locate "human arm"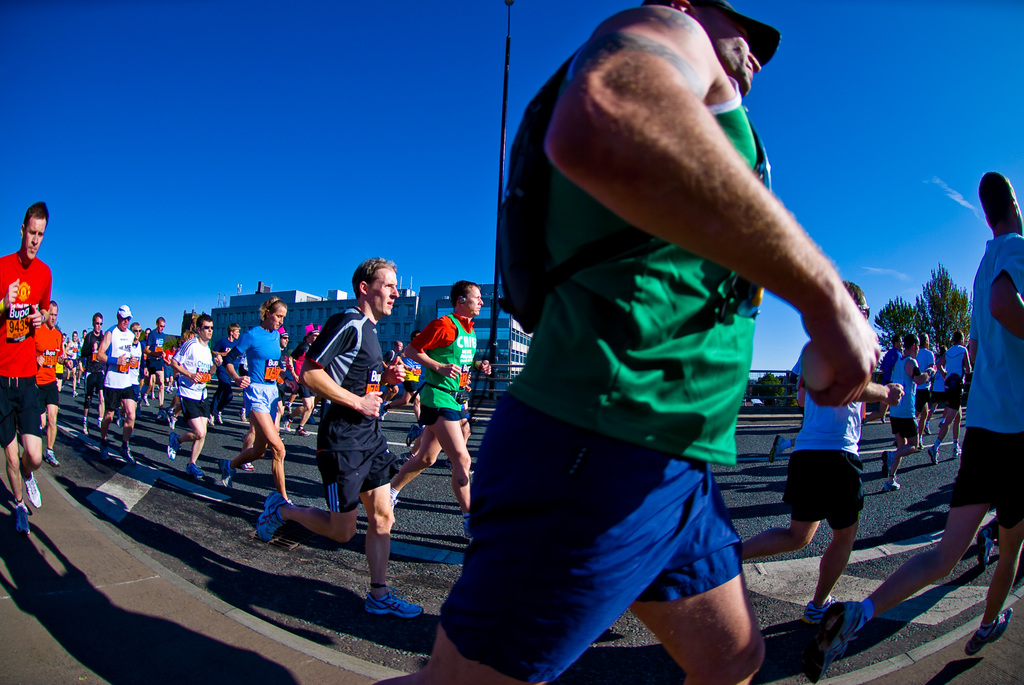
406 313 456 375
